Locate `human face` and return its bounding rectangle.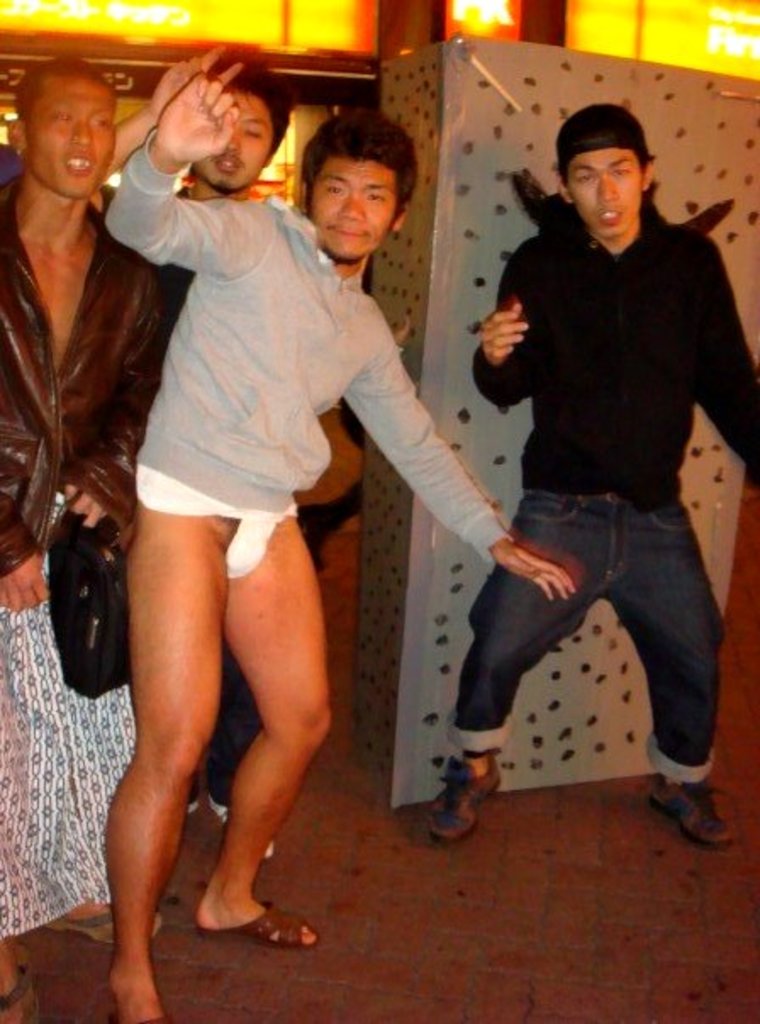
<region>319, 146, 404, 256</region>.
